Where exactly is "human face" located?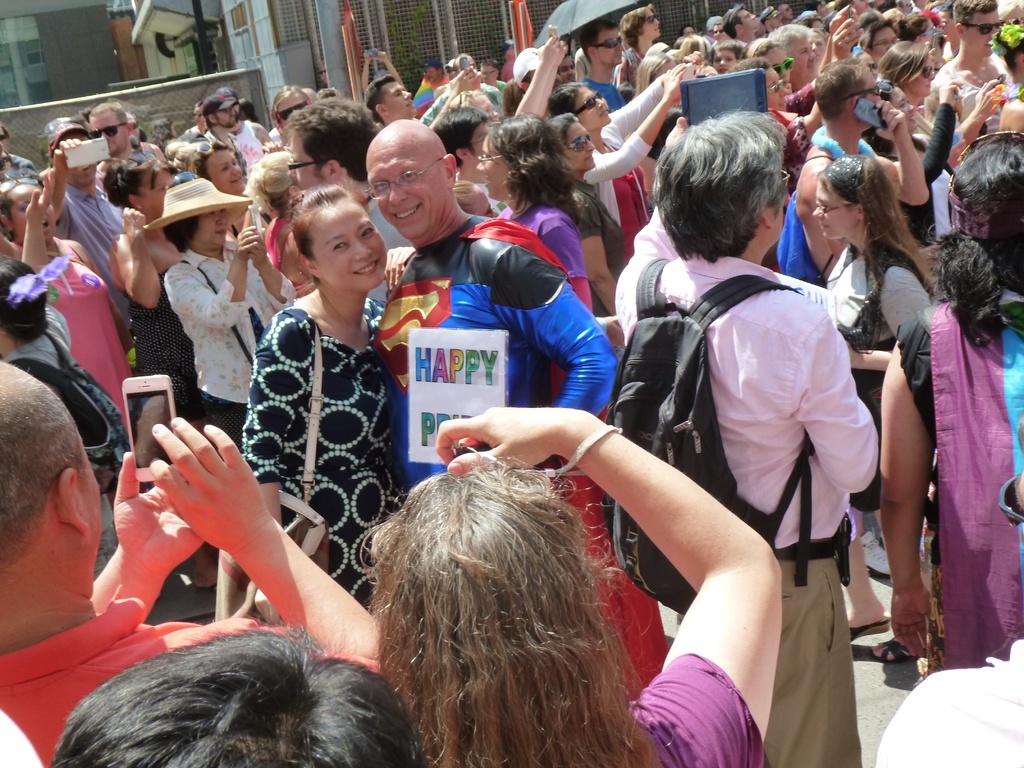
Its bounding box is pyautogui.locateOnScreen(428, 69, 438, 81).
